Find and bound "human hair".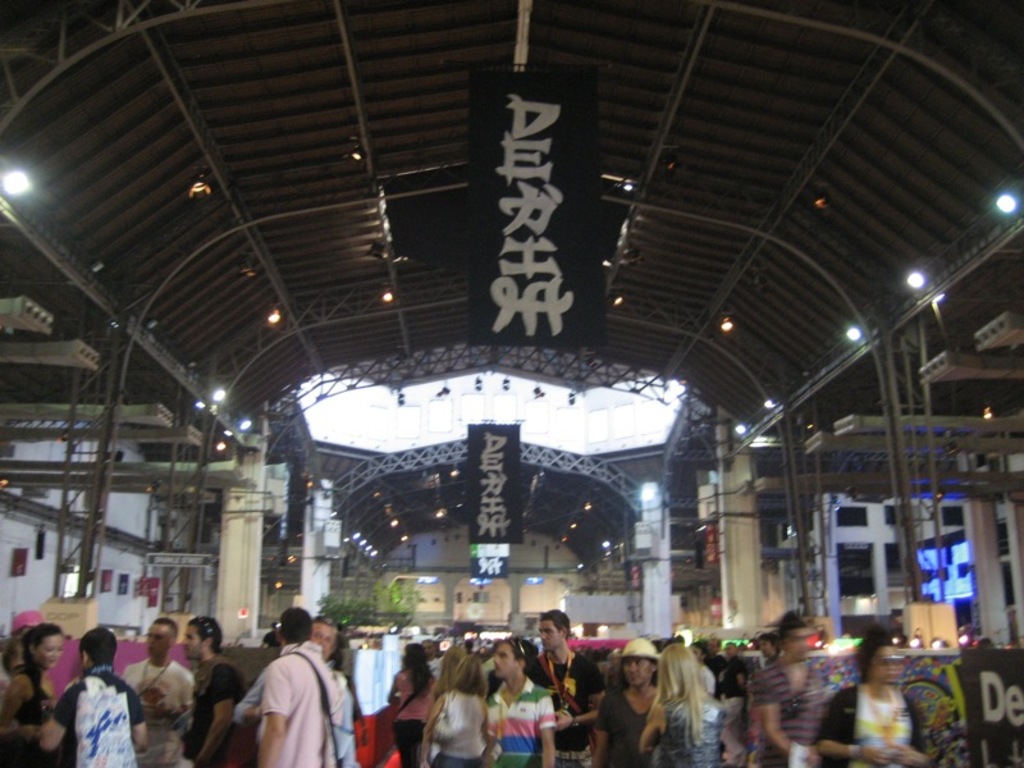
Bound: {"left": 617, "top": 653, "right": 660, "bottom": 691}.
